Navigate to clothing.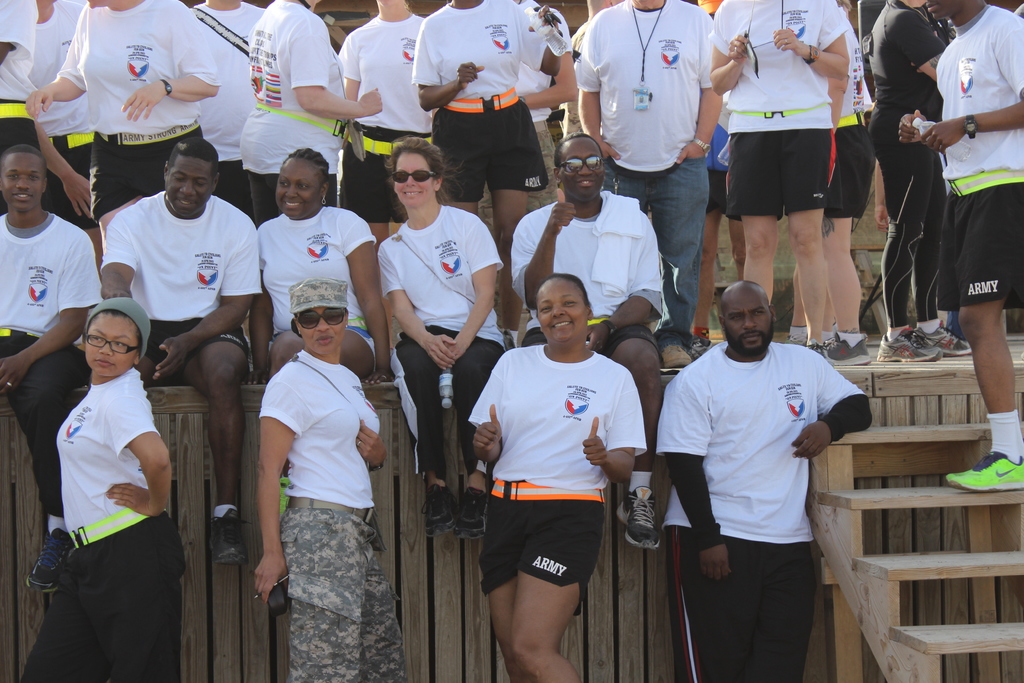
Navigation target: [x1=468, y1=349, x2=647, y2=586].
